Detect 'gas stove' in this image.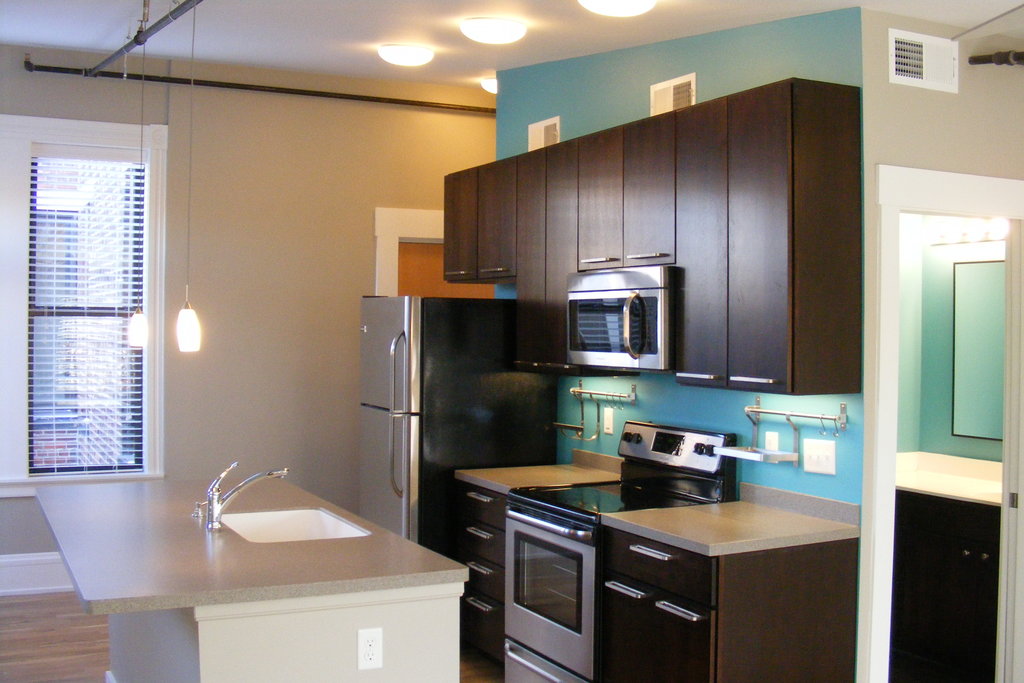
Detection: 510,477,717,523.
